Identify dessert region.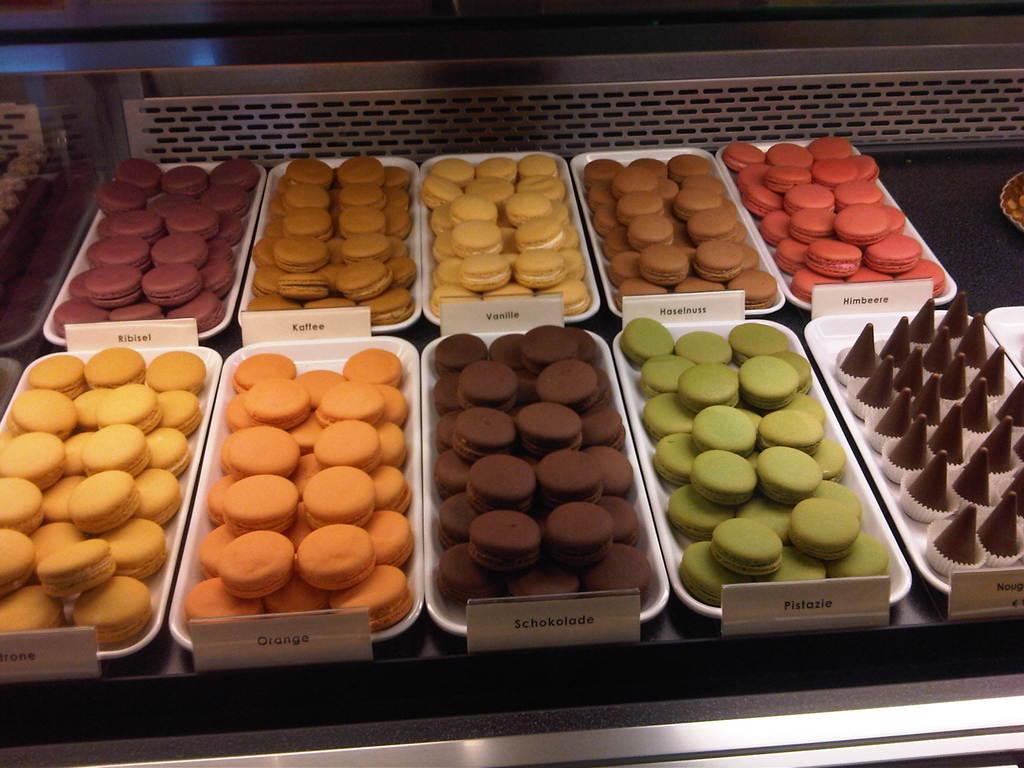
Region: <region>561, 259, 589, 282</region>.
